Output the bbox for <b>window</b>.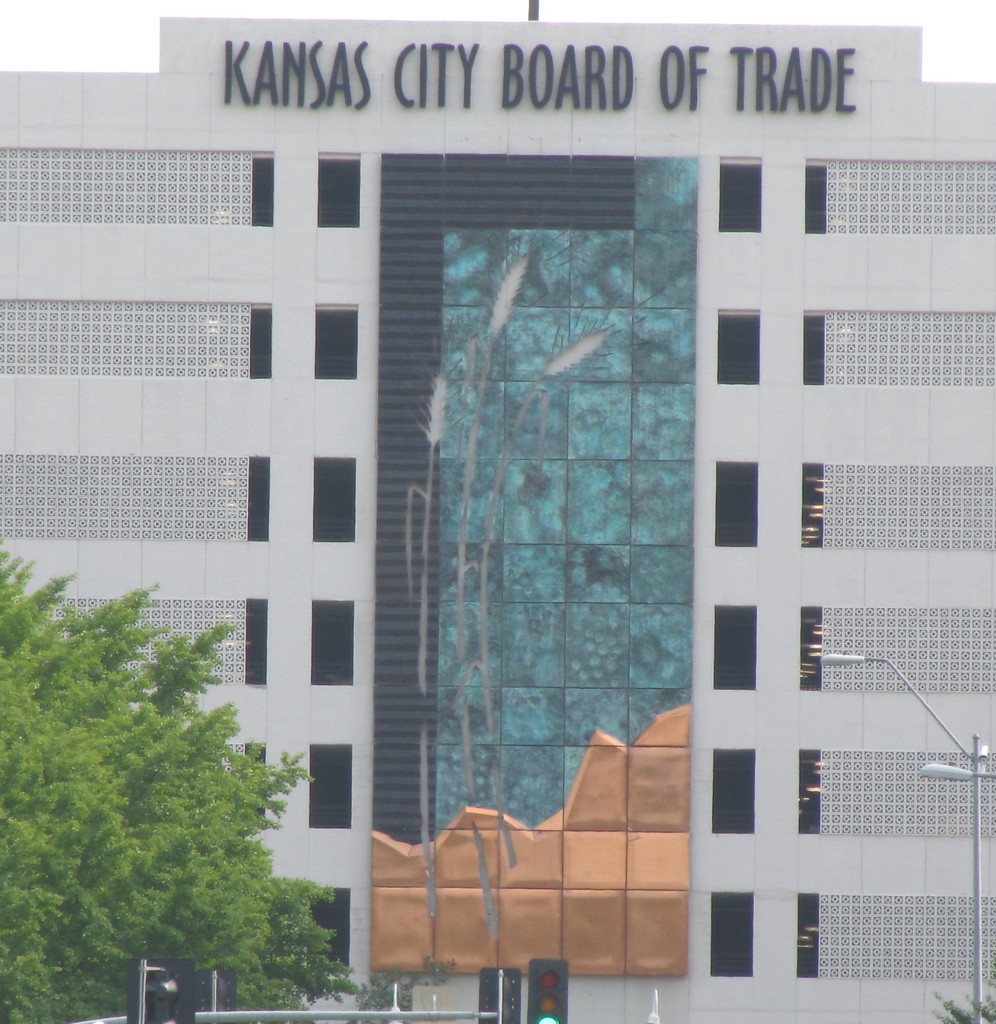
box=[718, 308, 758, 389].
